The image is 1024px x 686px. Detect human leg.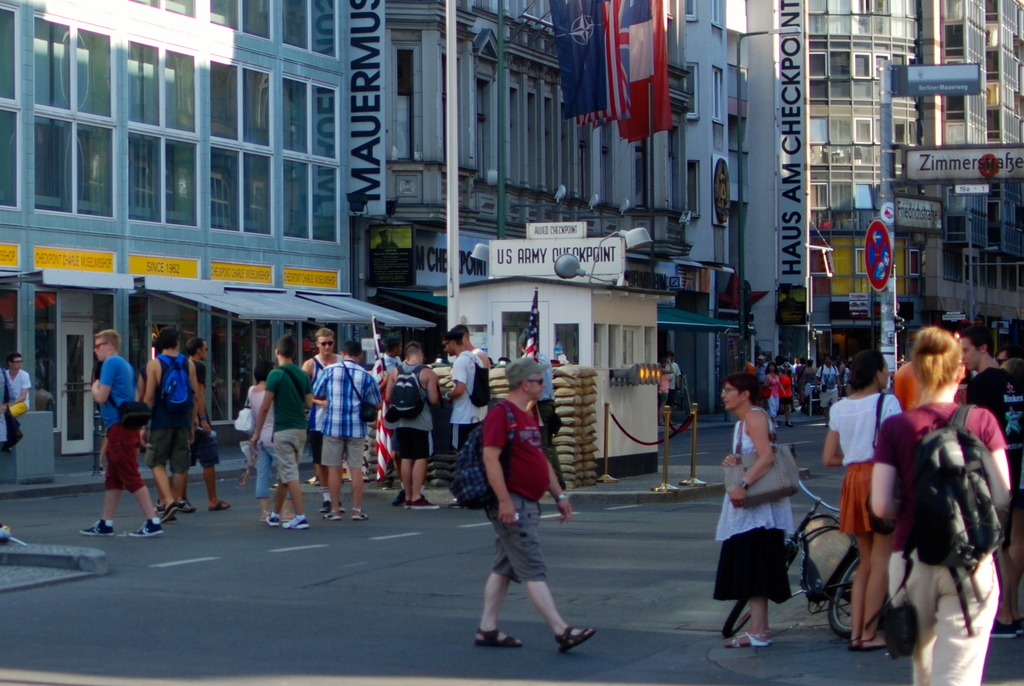
Detection: [left=391, top=419, right=429, bottom=495].
